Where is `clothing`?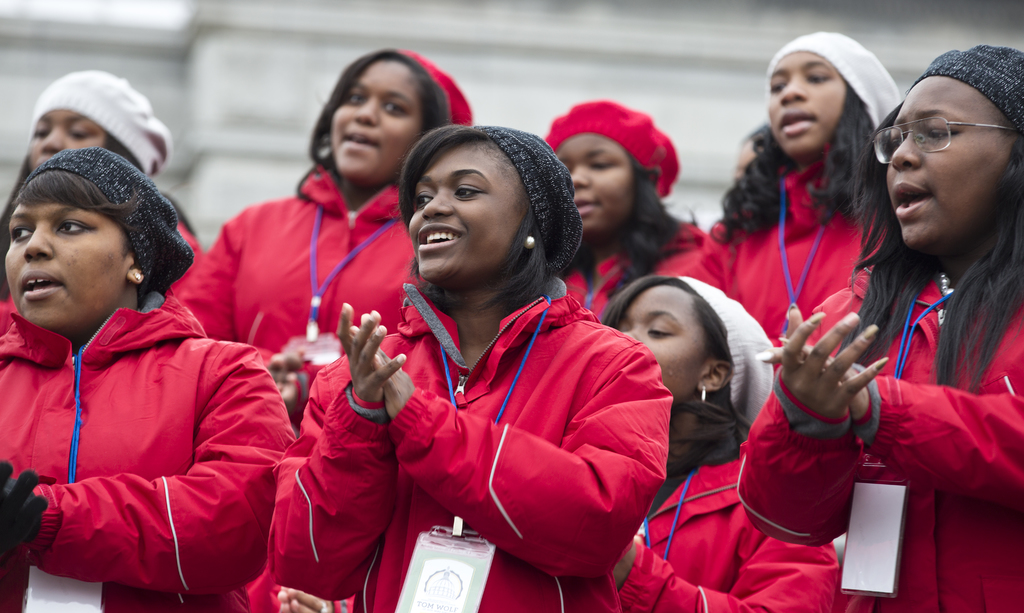
x1=679 y1=150 x2=894 y2=383.
